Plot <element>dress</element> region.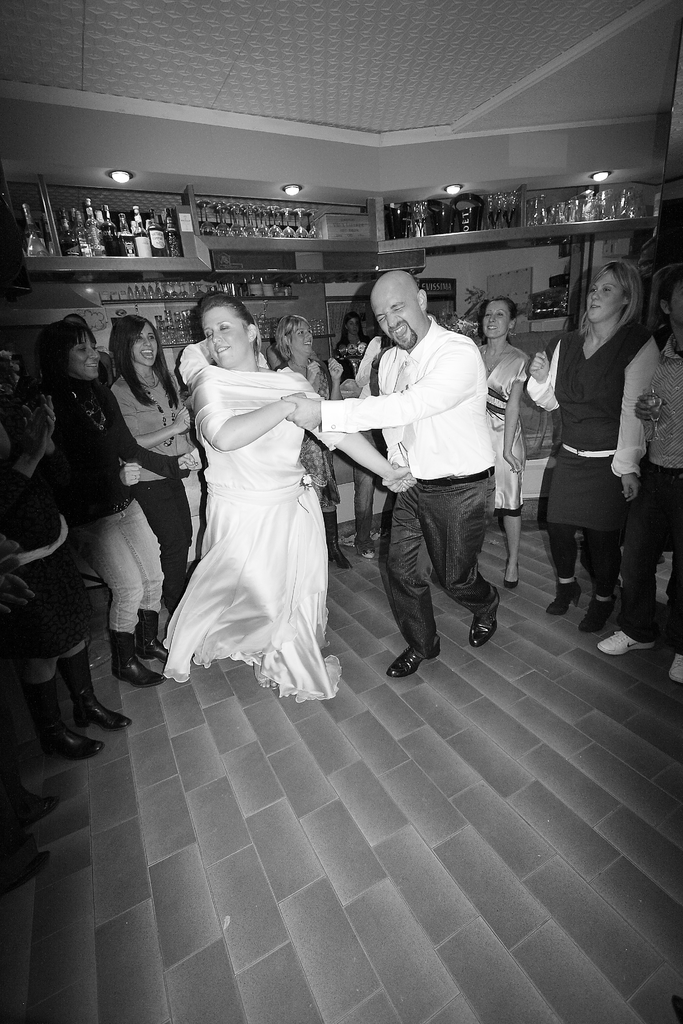
Plotted at [left=167, top=351, right=350, bottom=670].
